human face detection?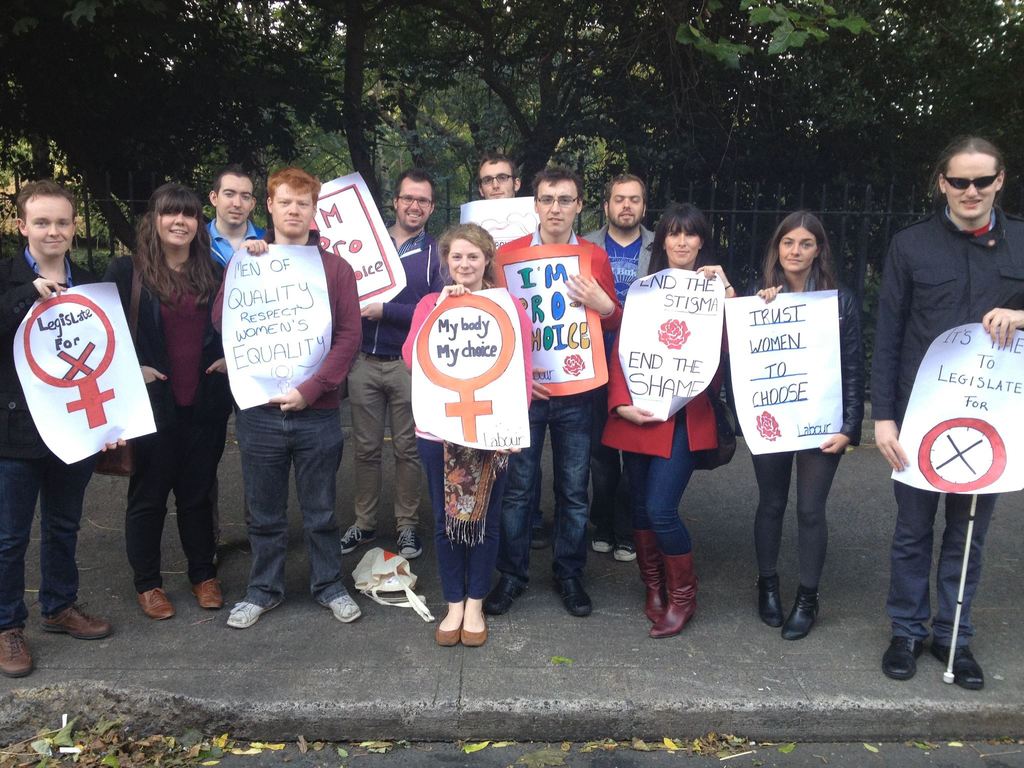
l=607, t=181, r=643, b=225
